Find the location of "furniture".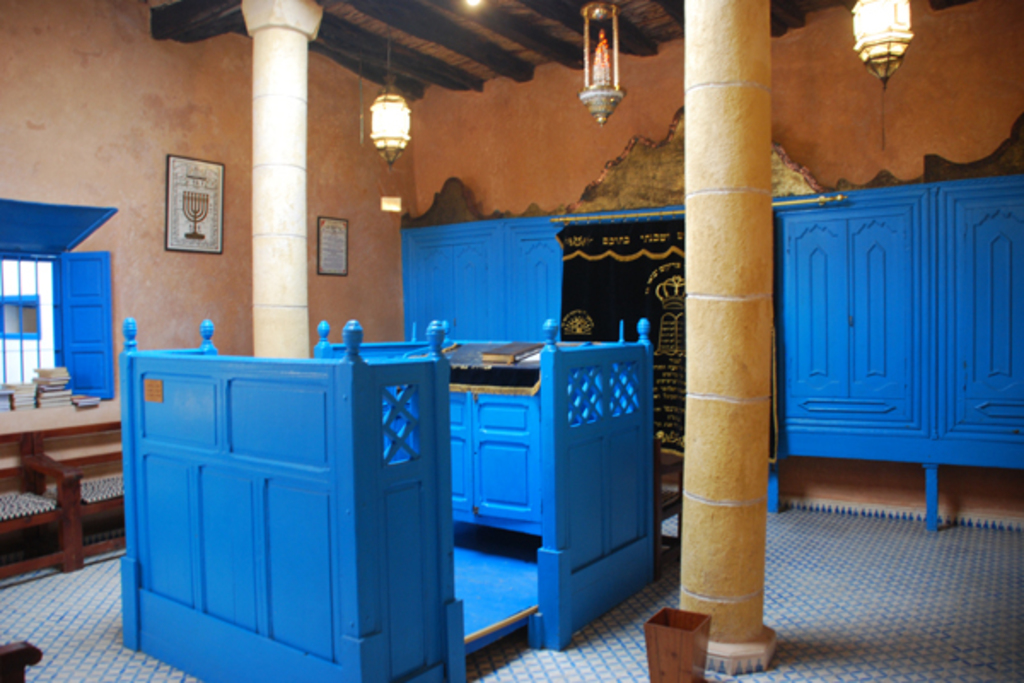
Location: locate(121, 318, 655, 681).
